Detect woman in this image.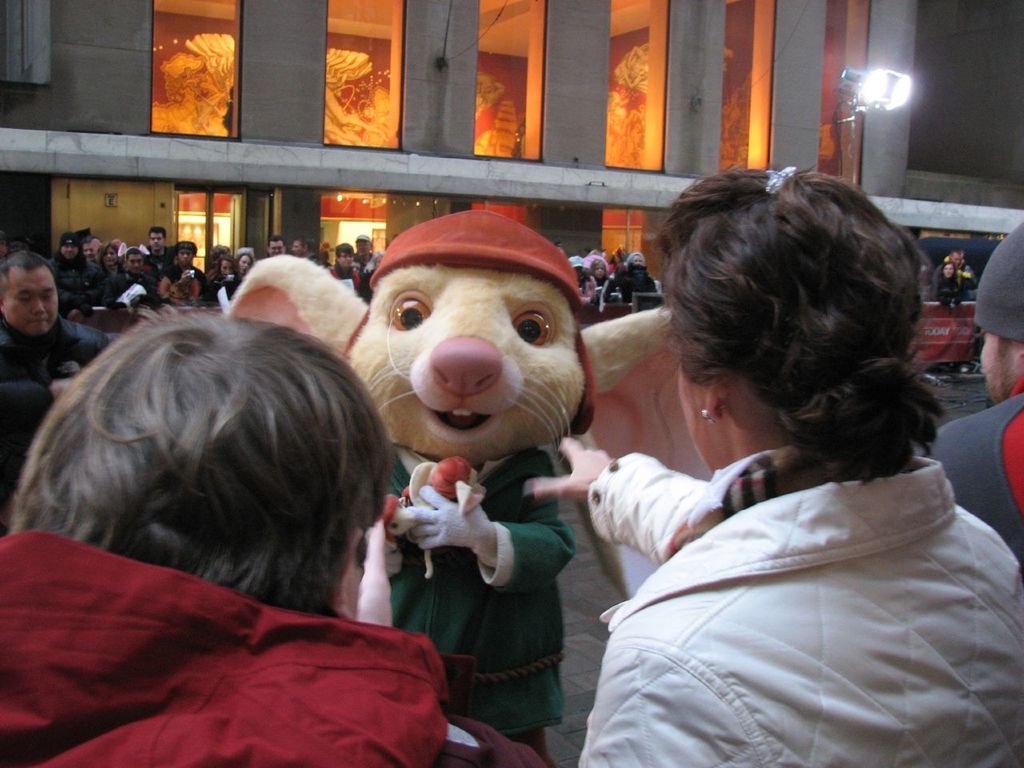
Detection: rect(215, 254, 235, 305).
